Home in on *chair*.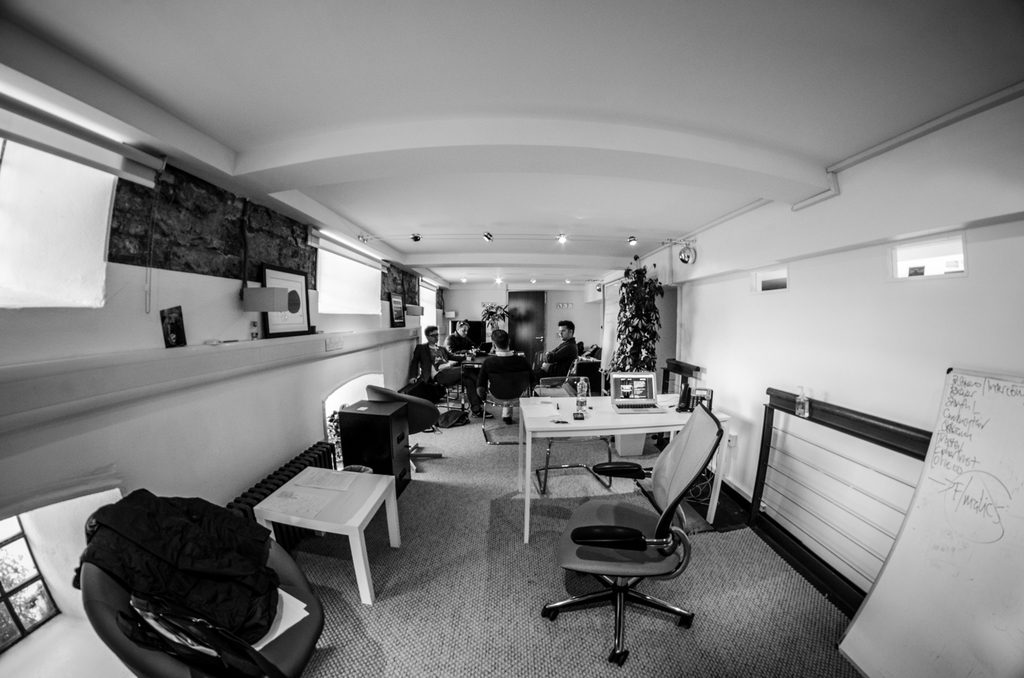
Homed in at rect(480, 362, 532, 446).
